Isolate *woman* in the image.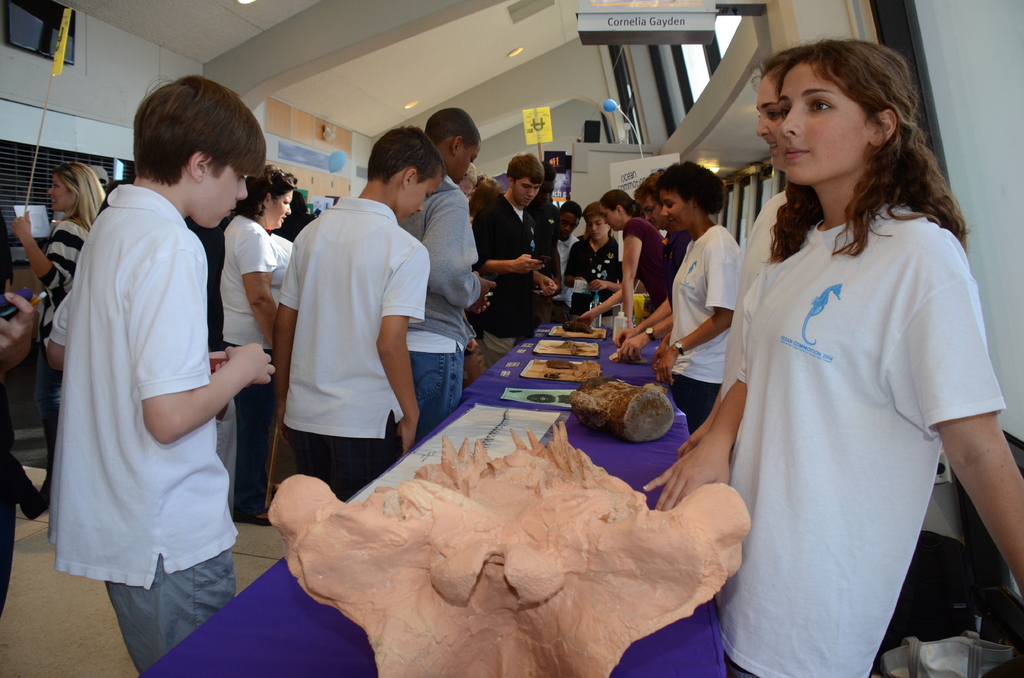
Isolated region: x1=219, y1=166, x2=301, y2=530.
